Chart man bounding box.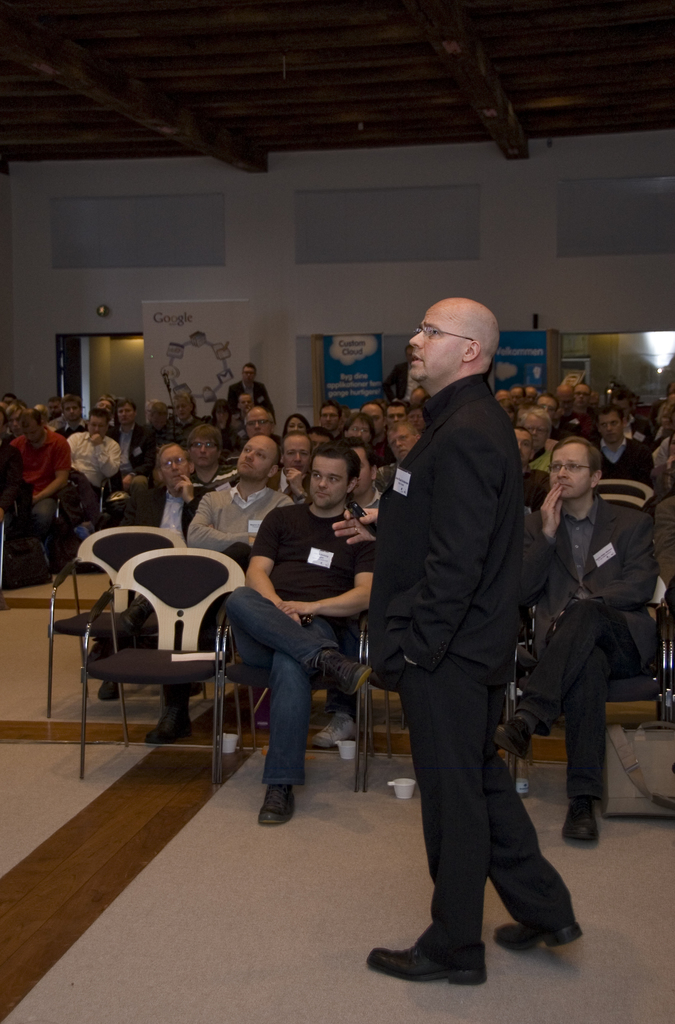
Charted: (386, 419, 422, 477).
